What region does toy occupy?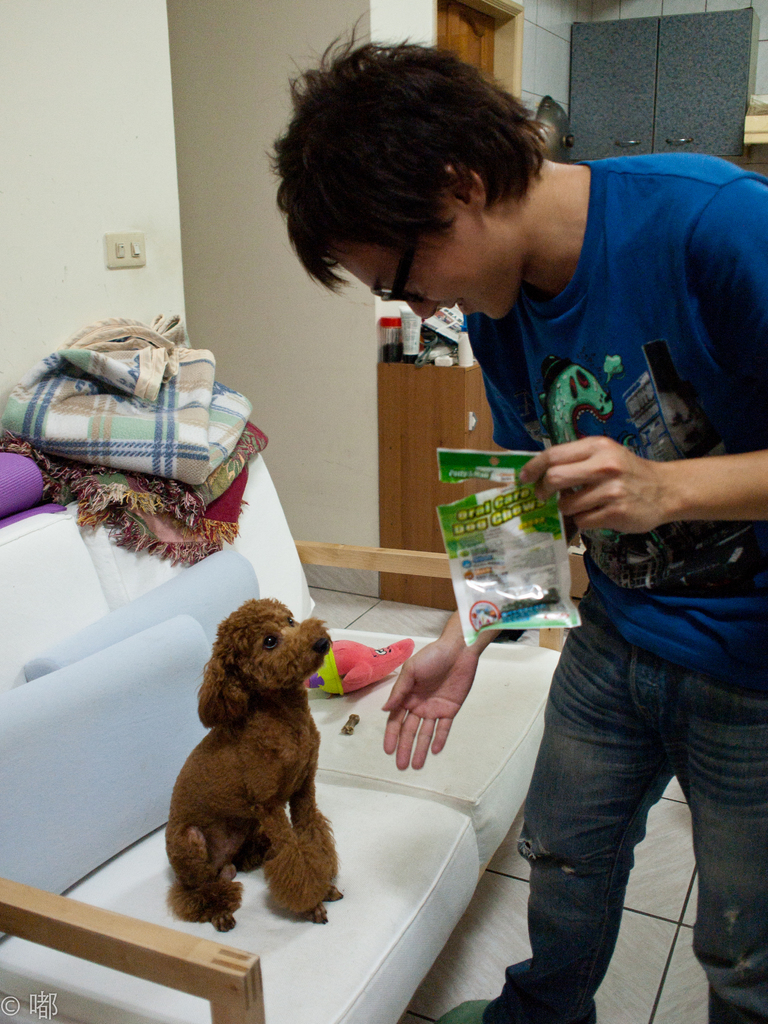
<box>138,588,356,965</box>.
